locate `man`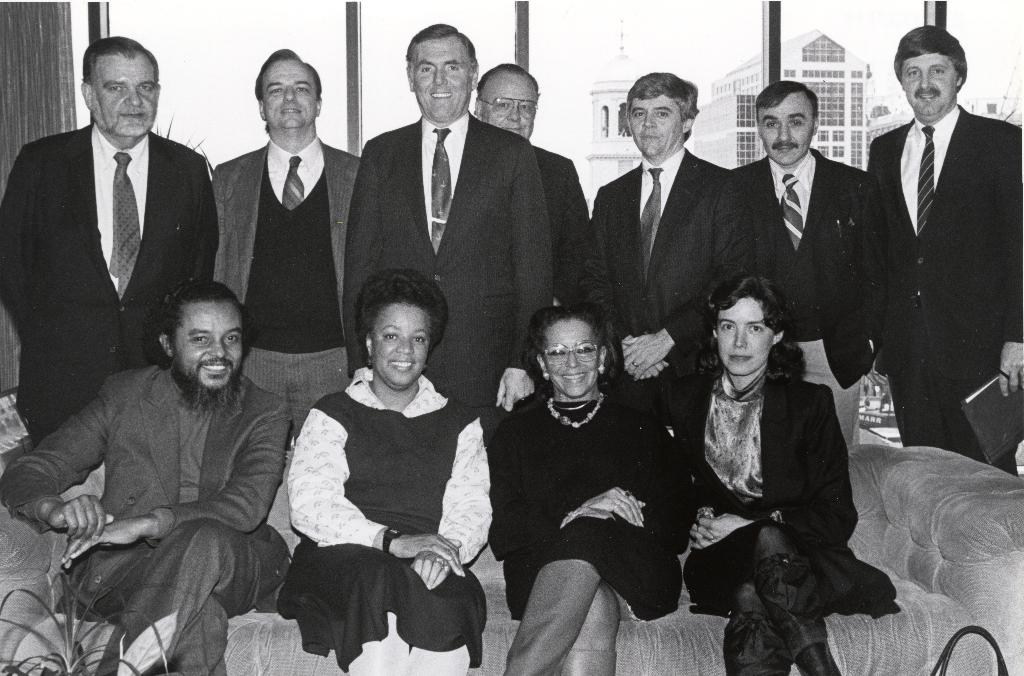
(729, 76, 892, 449)
